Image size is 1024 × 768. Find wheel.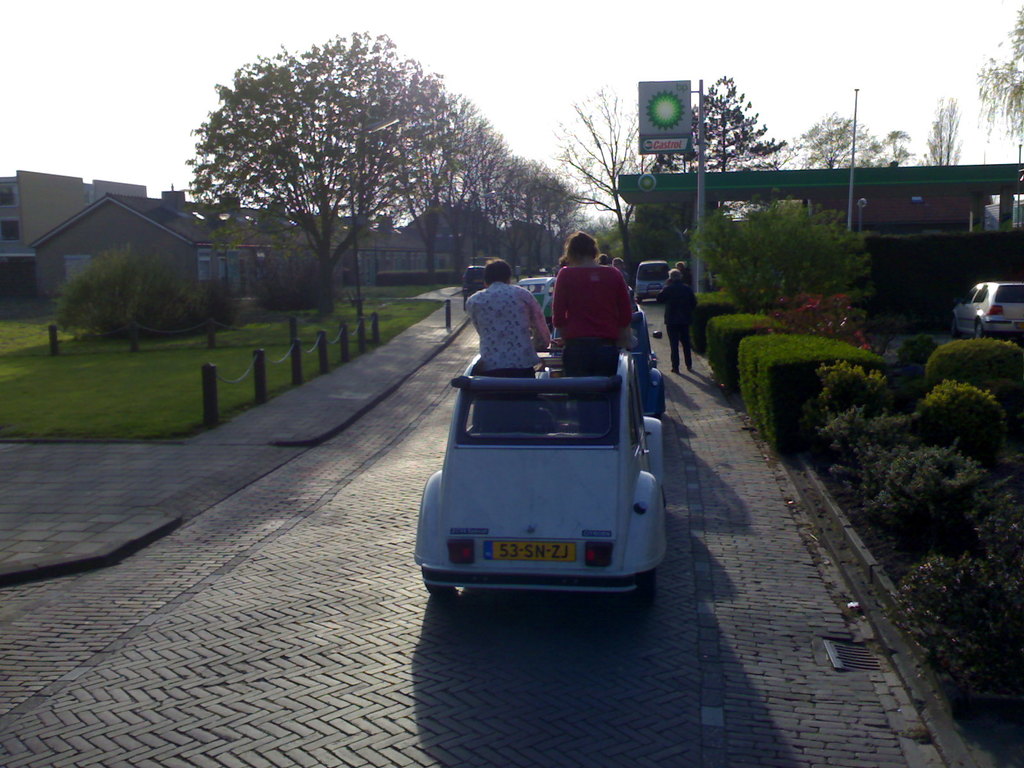
select_region(972, 323, 983, 337).
